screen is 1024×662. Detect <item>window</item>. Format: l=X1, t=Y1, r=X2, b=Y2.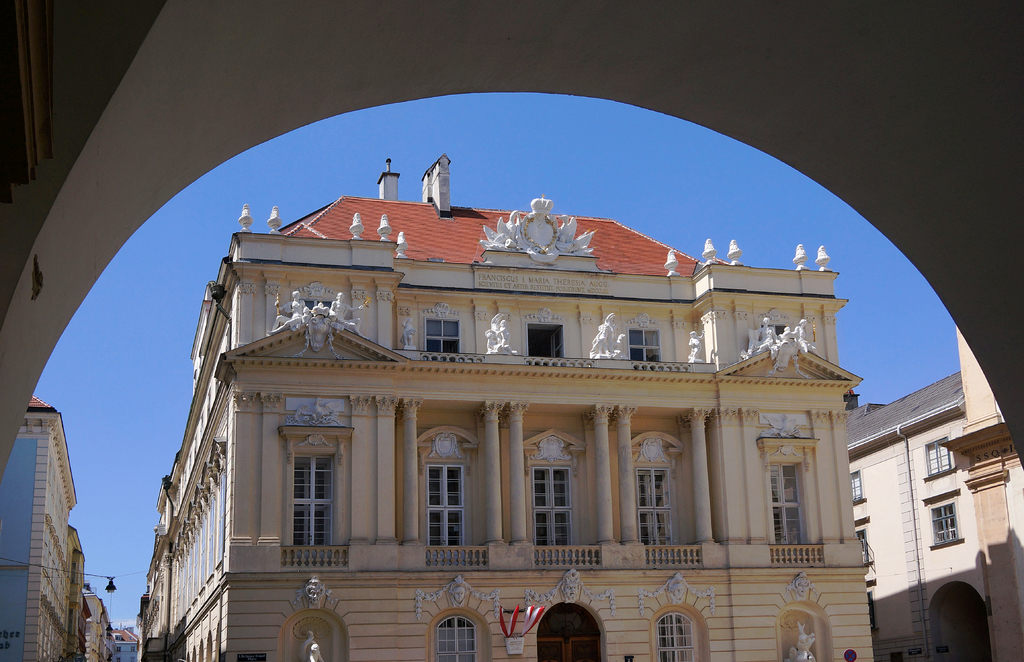
l=435, t=613, r=472, b=654.
